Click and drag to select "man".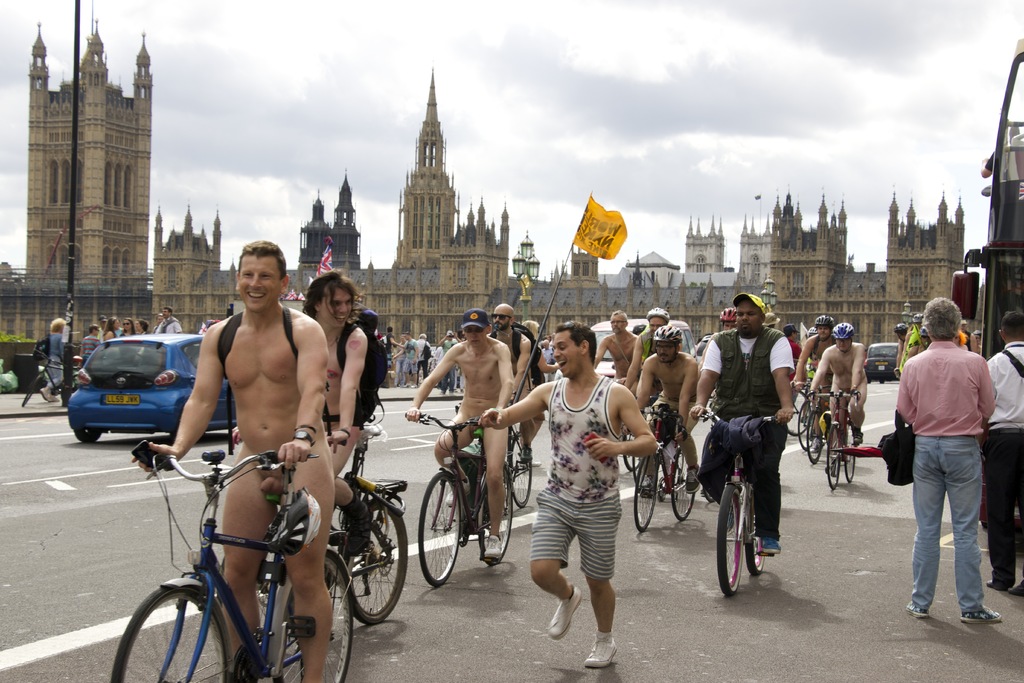
Selection: x1=482, y1=326, x2=657, y2=670.
